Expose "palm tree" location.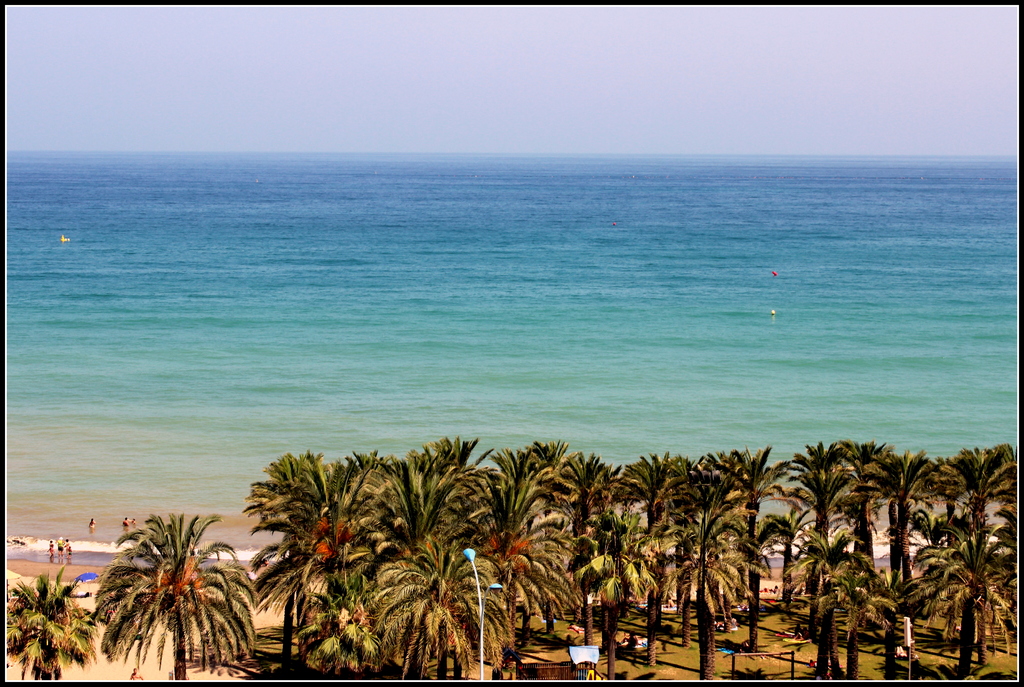
Exposed at 634, 496, 709, 638.
